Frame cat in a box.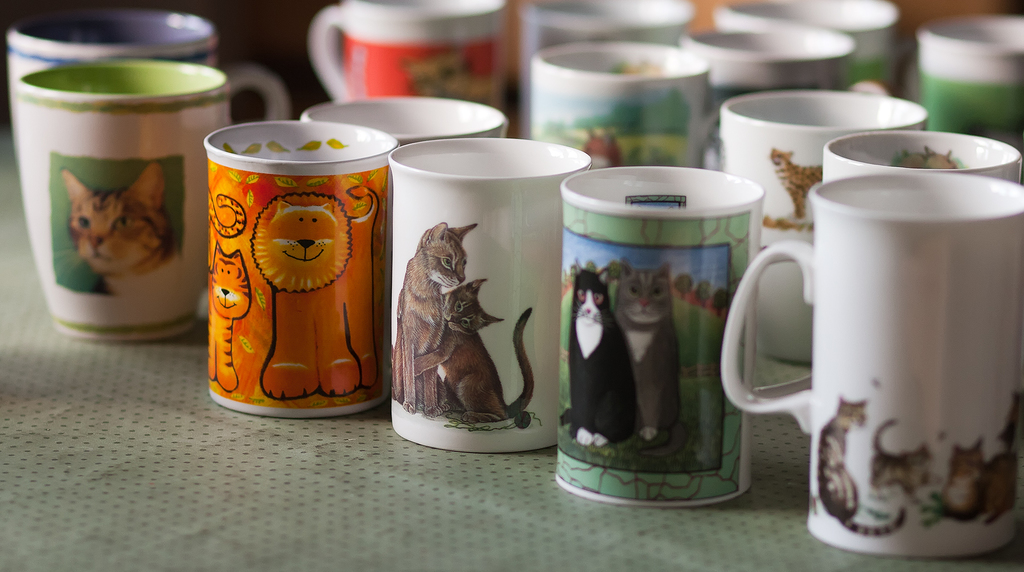
select_region(251, 195, 381, 397).
